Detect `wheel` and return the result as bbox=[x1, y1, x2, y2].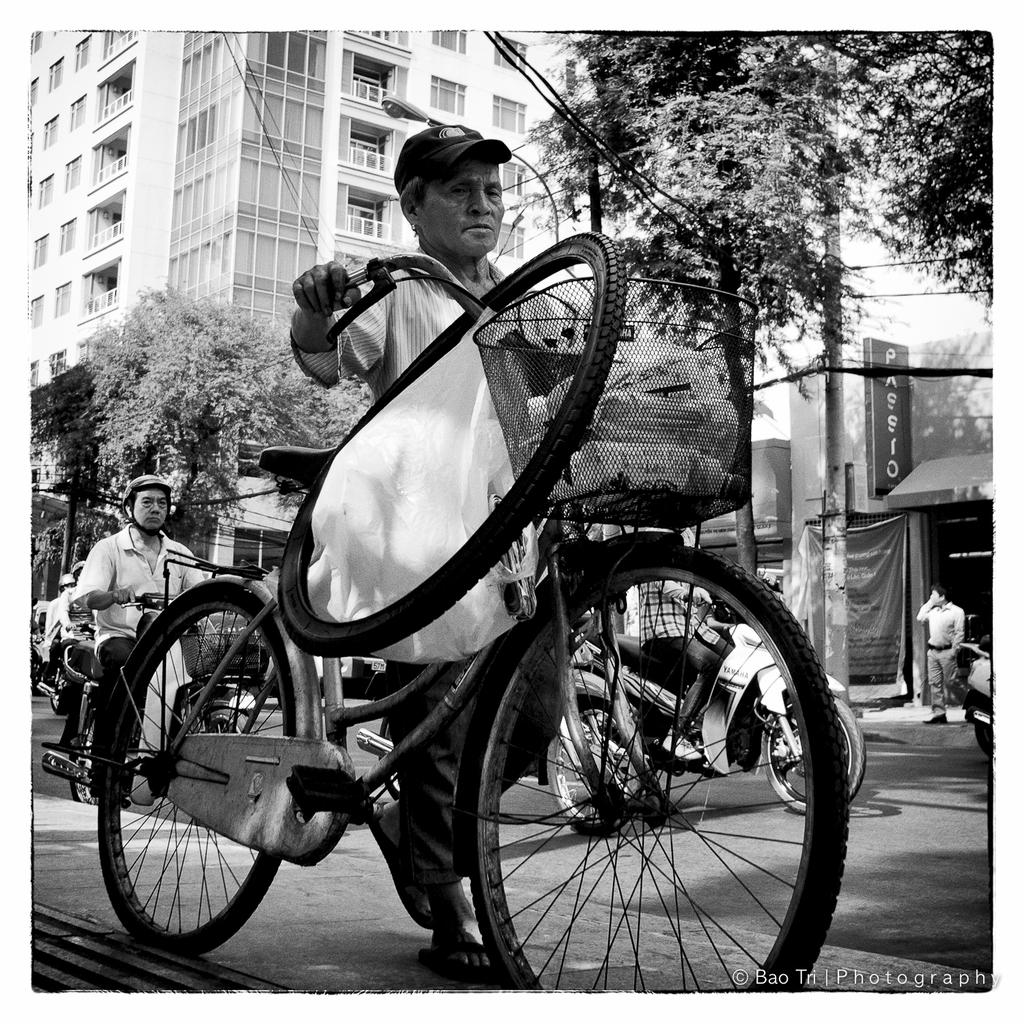
bbox=[47, 690, 66, 714].
